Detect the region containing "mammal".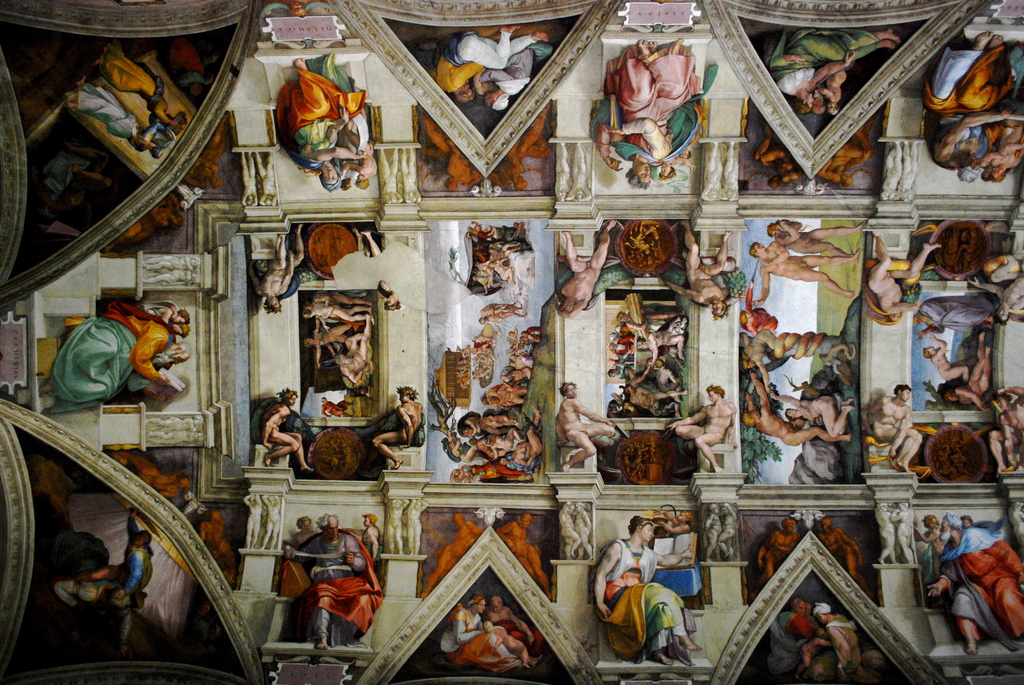
{"x1": 422, "y1": 112, "x2": 486, "y2": 187}.
